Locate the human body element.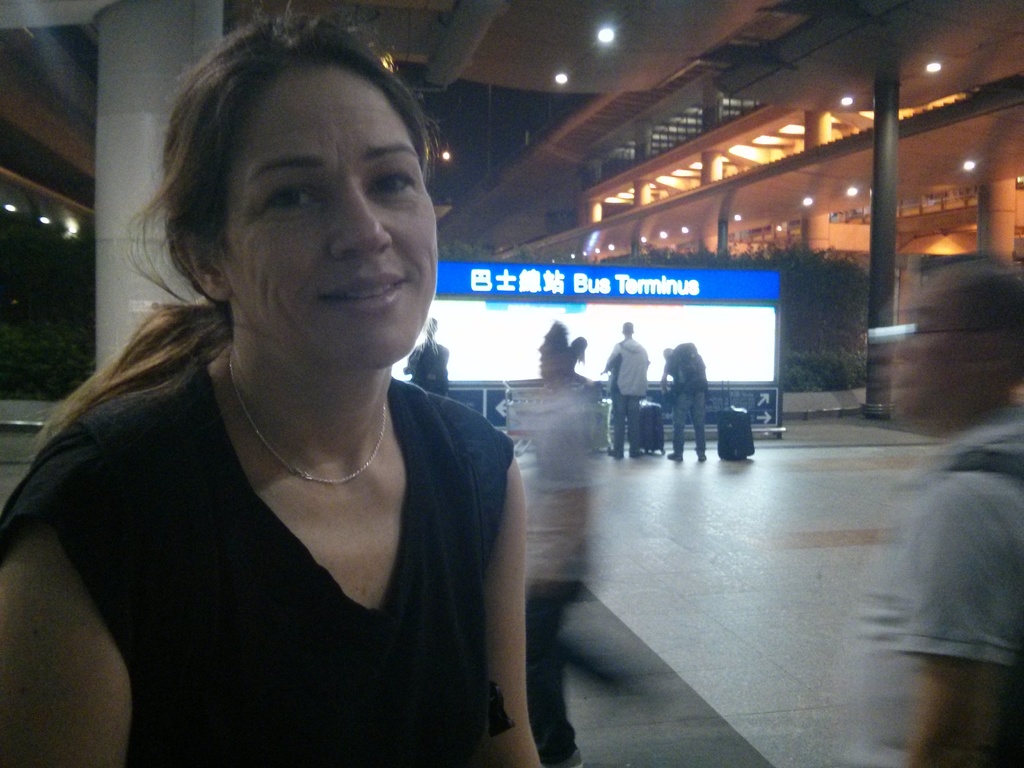
Element bbox: left=836, top=257, right=1023, bottom=767.
